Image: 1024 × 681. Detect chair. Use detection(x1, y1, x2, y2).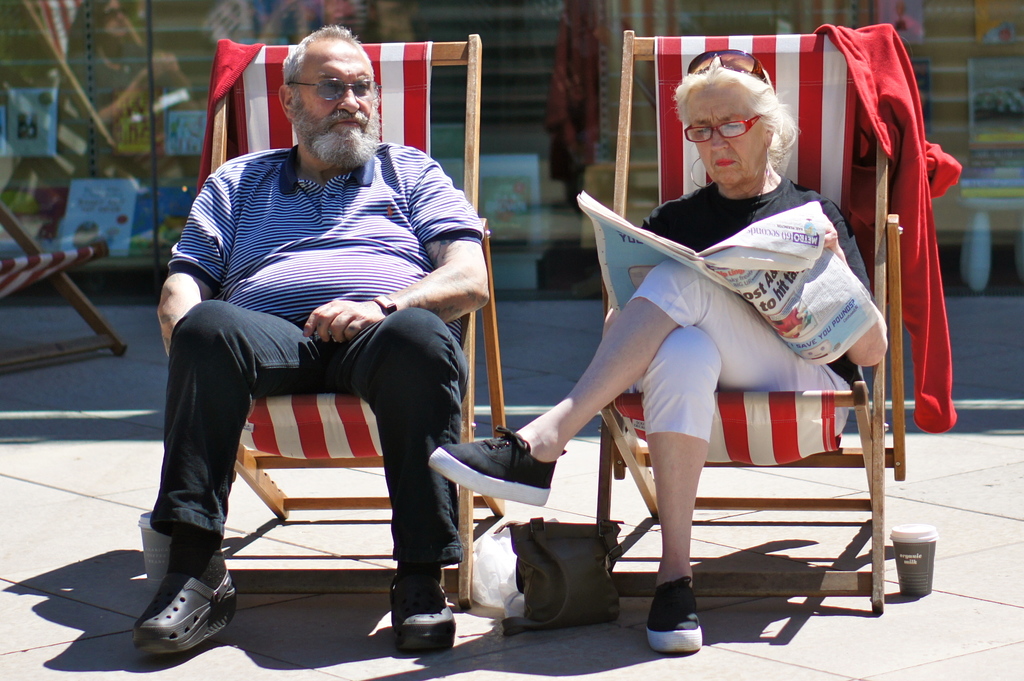
detection(0, 200, 129, 374).
